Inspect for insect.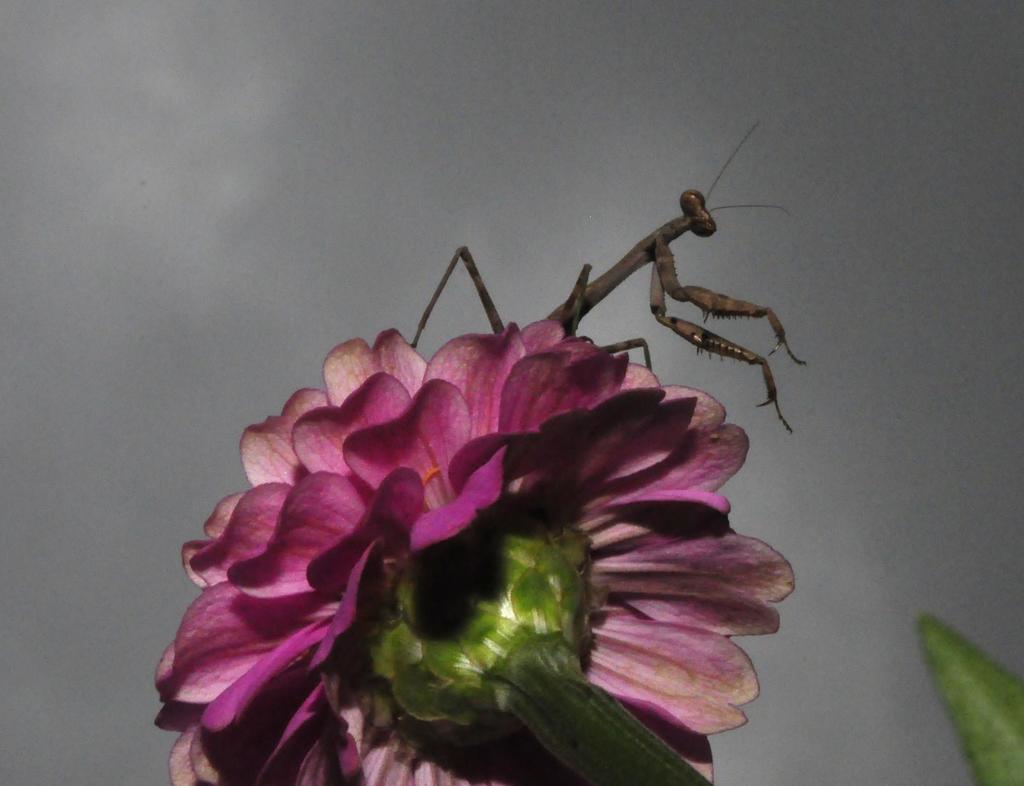
Inspection: region(410, 124, 812, 433).
